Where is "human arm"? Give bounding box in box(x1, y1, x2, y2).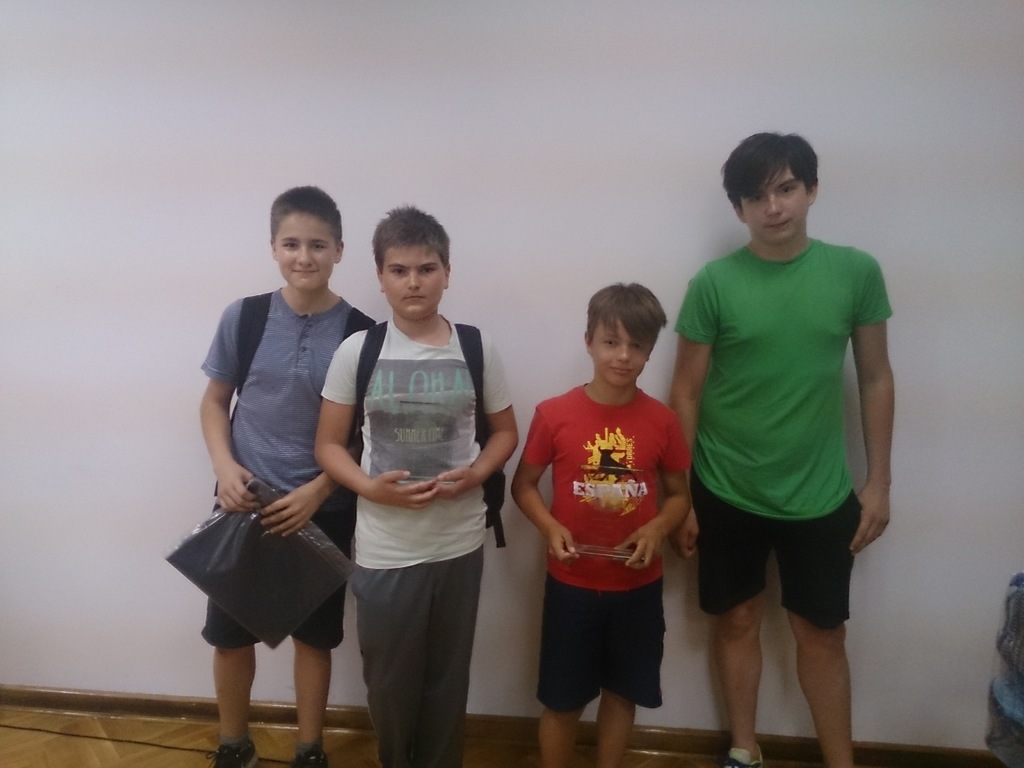
box(308, 339, 435, 513).
